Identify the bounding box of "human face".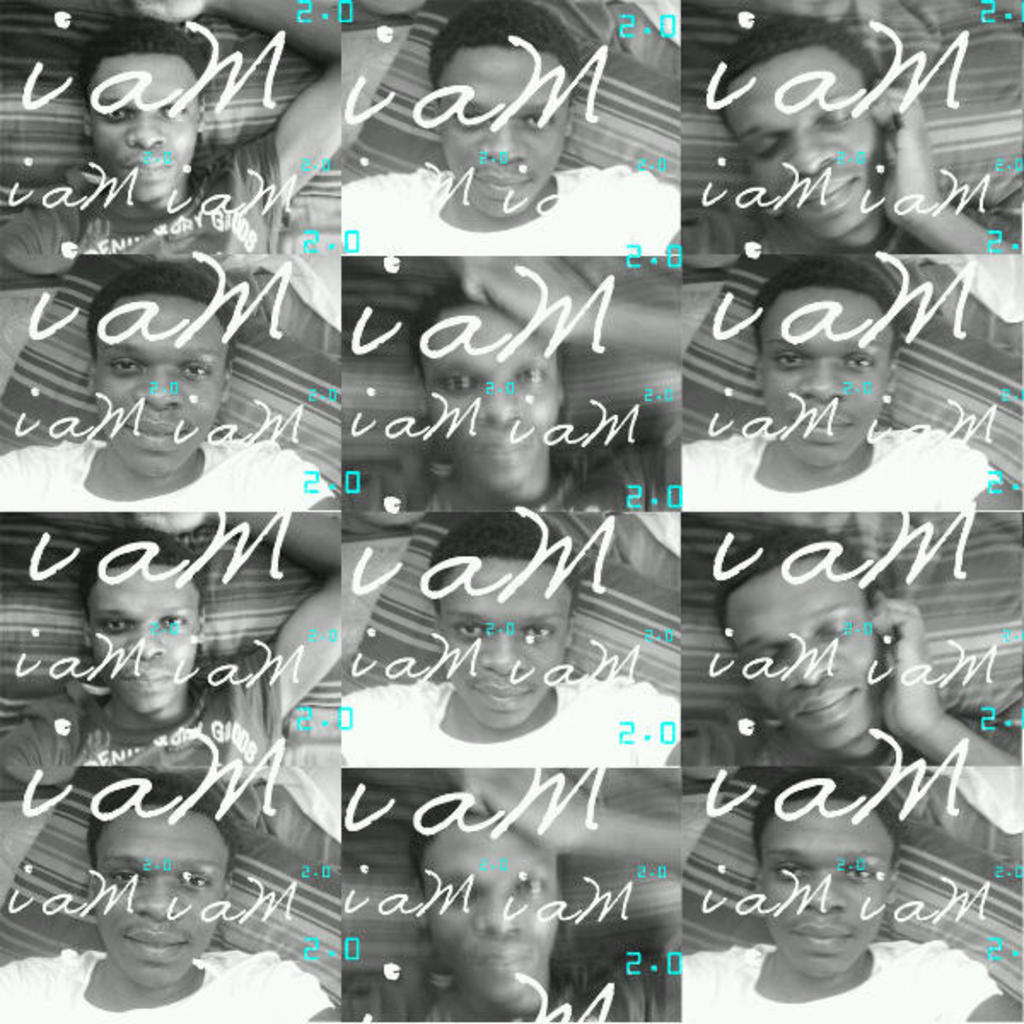
[x1=433, y1=560, x2=579, y2=732].
